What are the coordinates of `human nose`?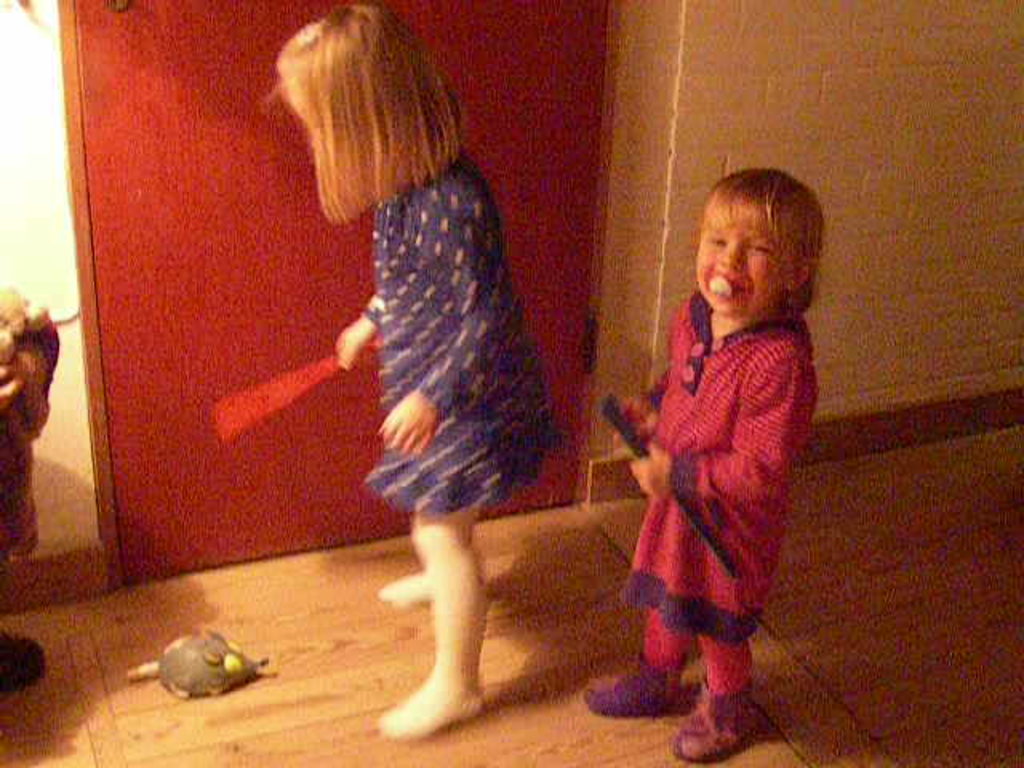
locate(722, 238, 746, 270).
